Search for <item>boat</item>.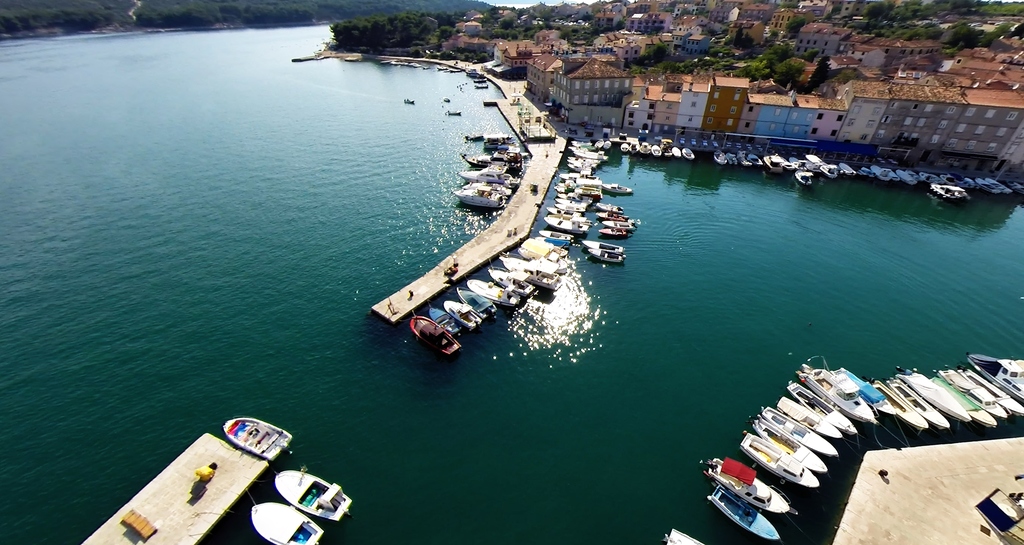
Found at <region>250, 503, 322, 544</region>.
